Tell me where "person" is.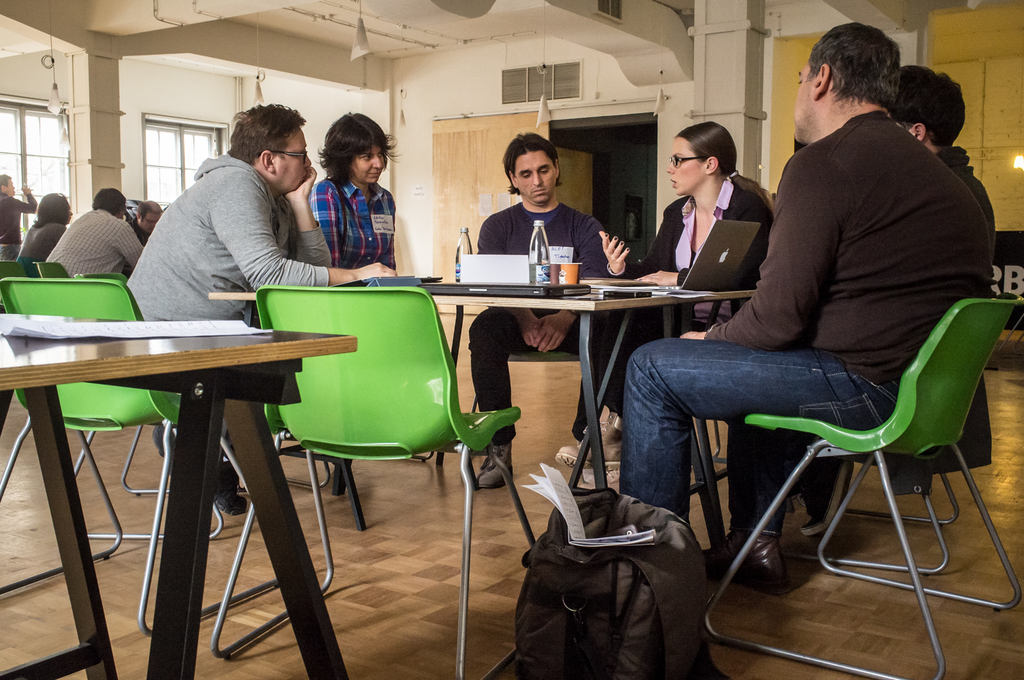
"person" is at (588, 117, 783, 453).
